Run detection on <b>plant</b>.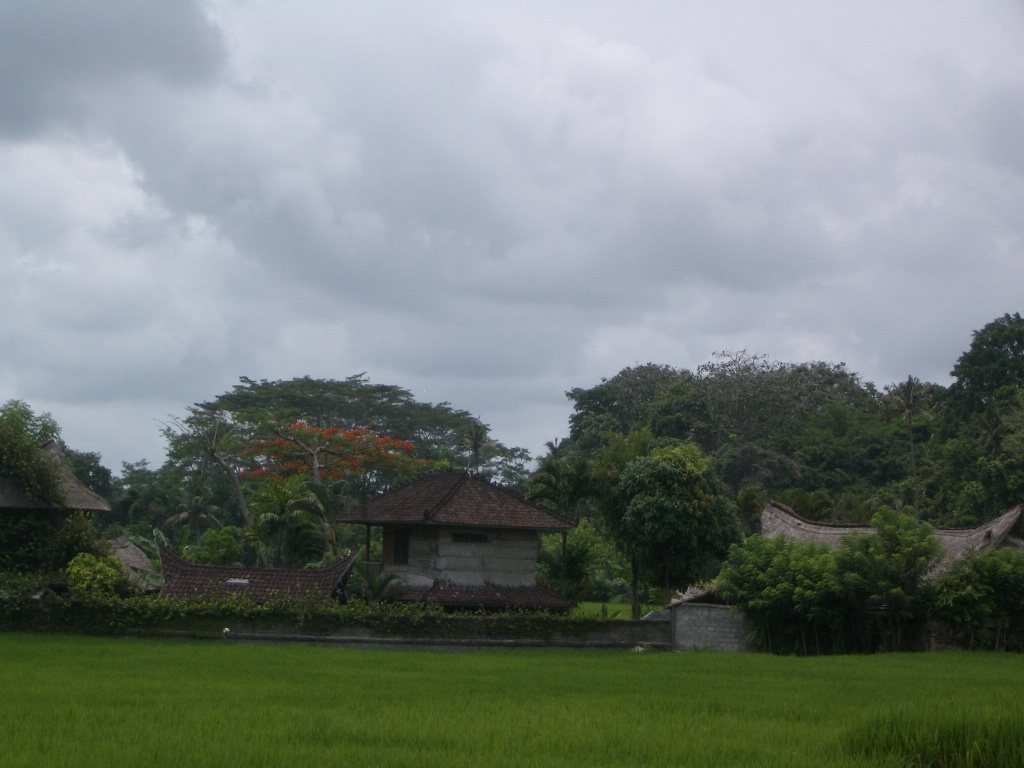
Result: locate(58, 544, 126, 599).
